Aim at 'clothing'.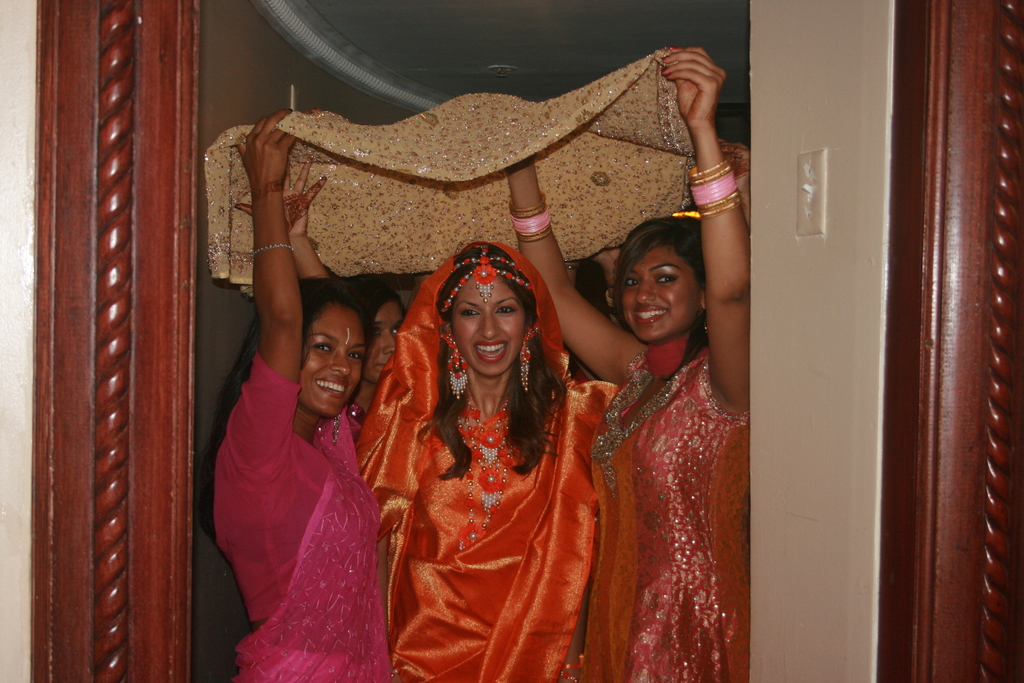
Aimed at bbox(353, 243, 620, 682).
